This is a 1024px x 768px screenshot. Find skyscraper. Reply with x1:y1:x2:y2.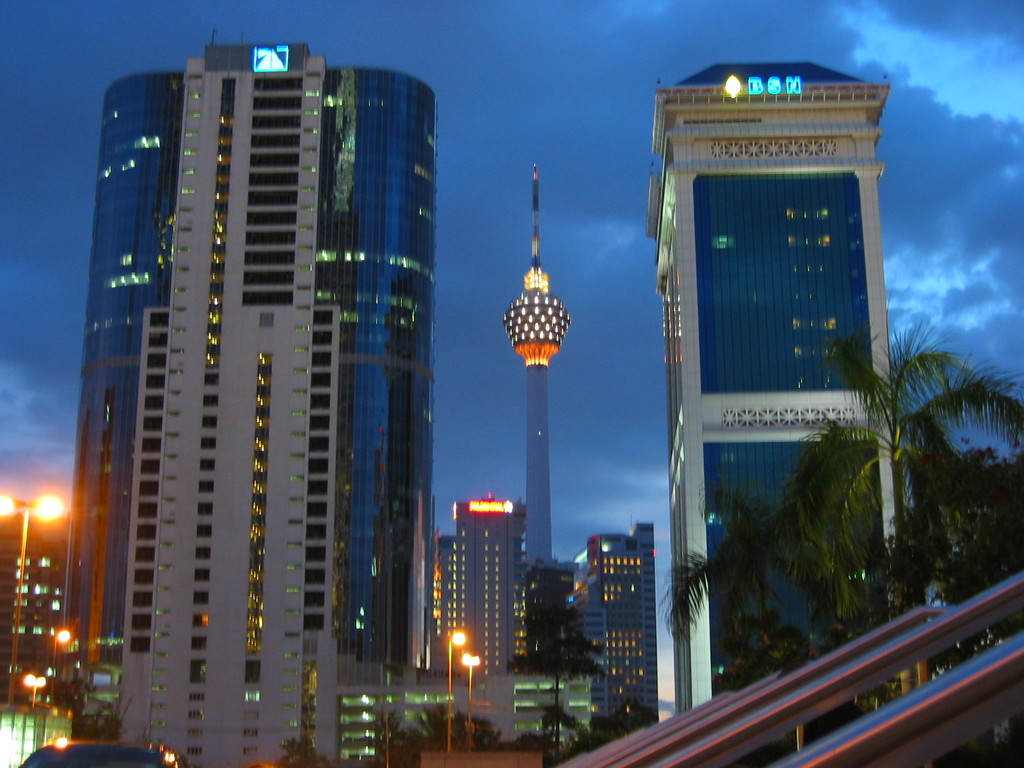
443:484:519:678.
